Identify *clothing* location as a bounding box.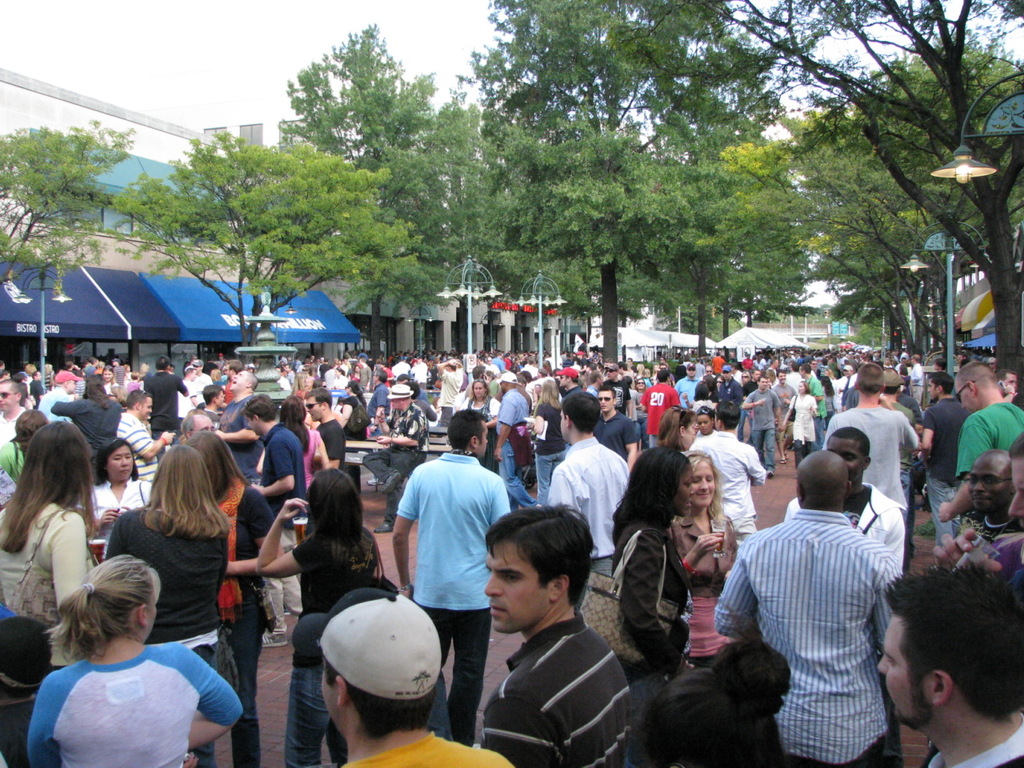
[x1=277, y1=354, x2=393, y2=418].
